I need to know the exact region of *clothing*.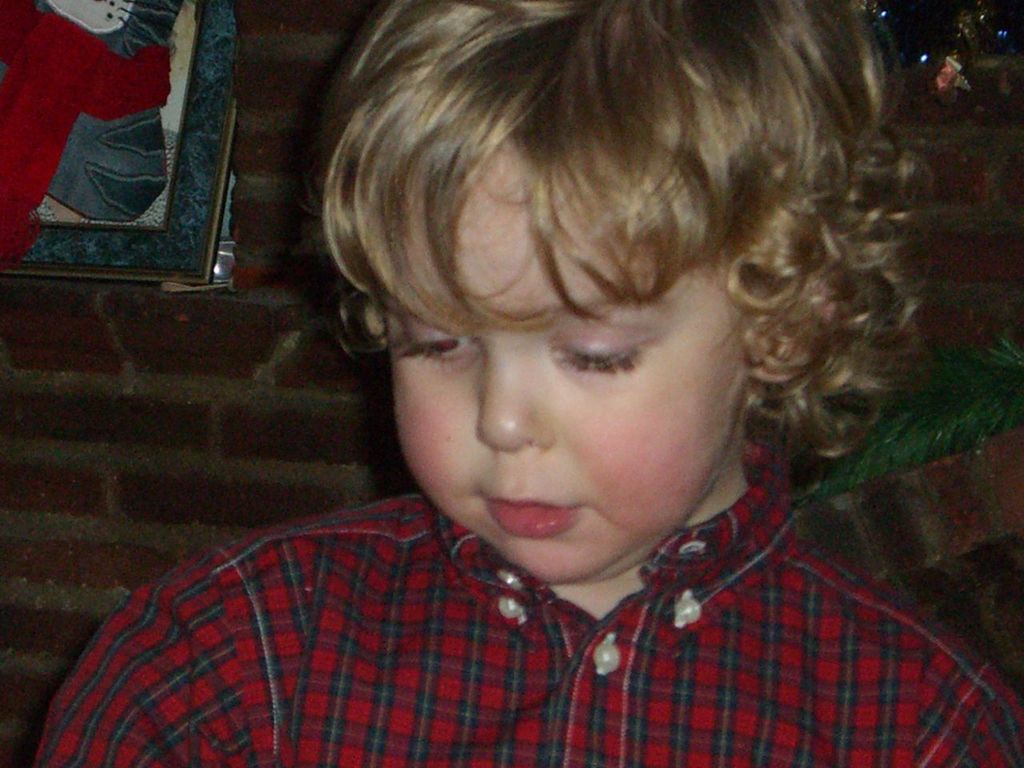
Region: x1=0 y1=474 x2=924 y2=760.
